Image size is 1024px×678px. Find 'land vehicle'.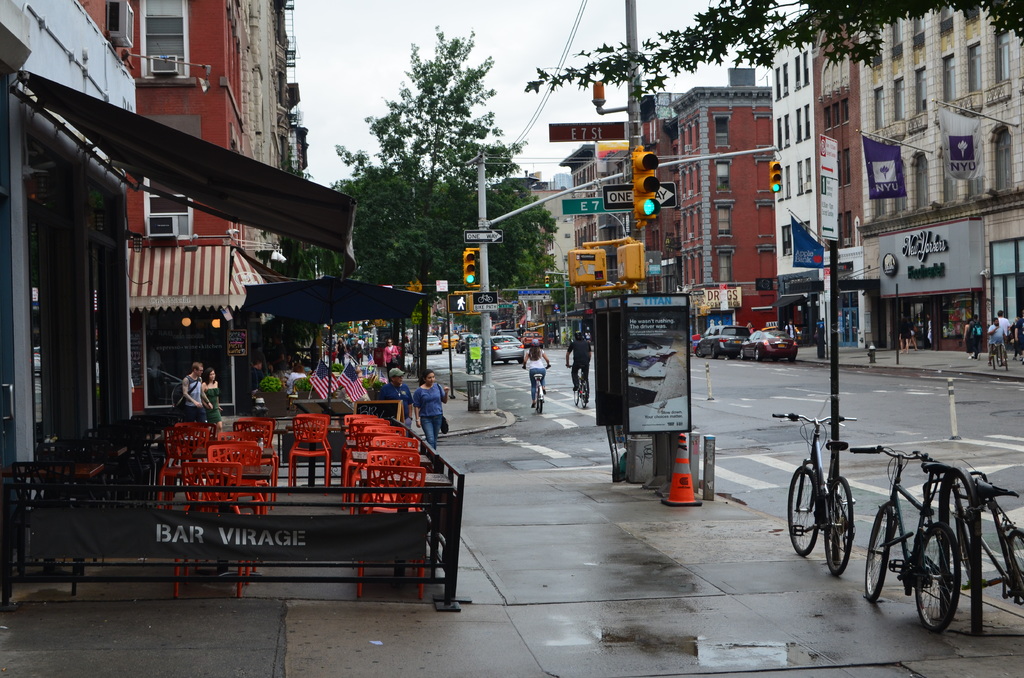
490:333:525:364.
